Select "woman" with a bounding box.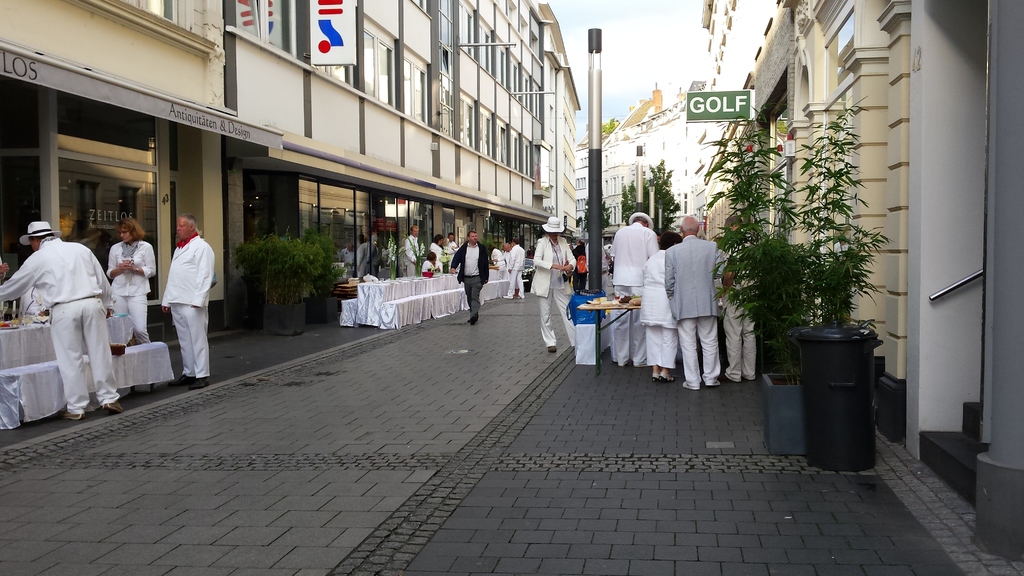
(left=109, top=216, right=157, bottom=333).
